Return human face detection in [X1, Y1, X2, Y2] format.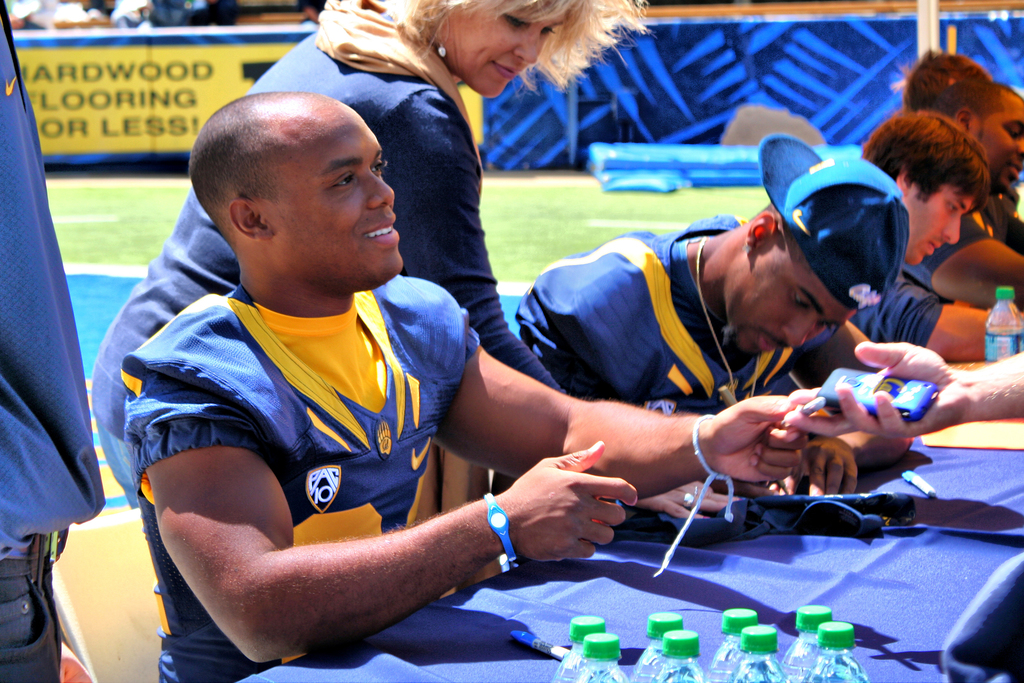
[430, 0, 551, 99].
